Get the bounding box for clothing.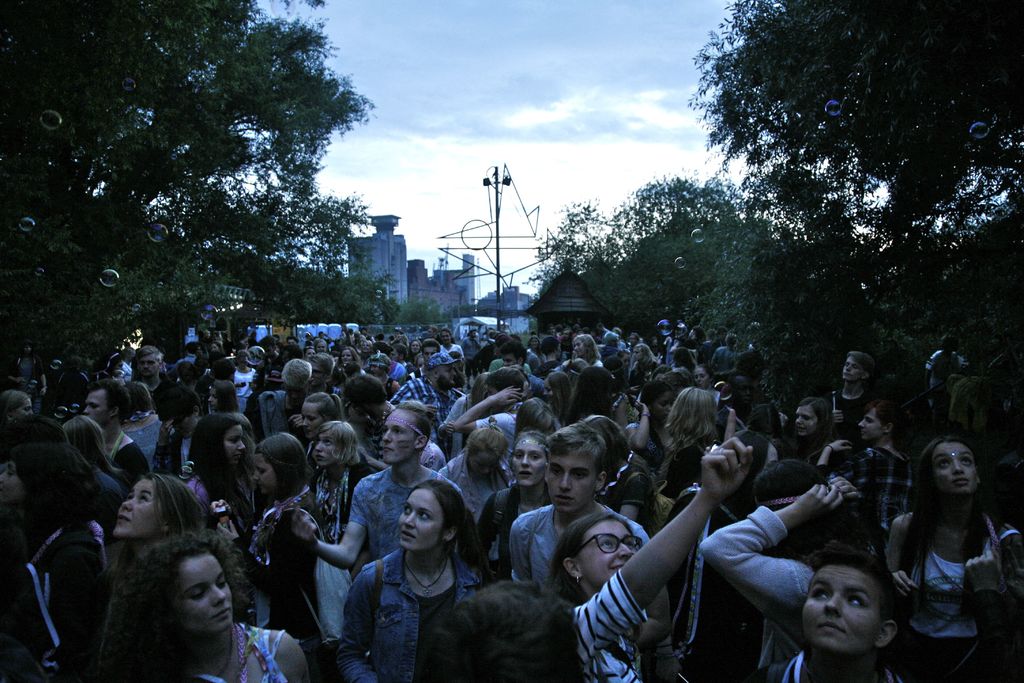
(left=898, top=504, right=1017, bottom=682).
